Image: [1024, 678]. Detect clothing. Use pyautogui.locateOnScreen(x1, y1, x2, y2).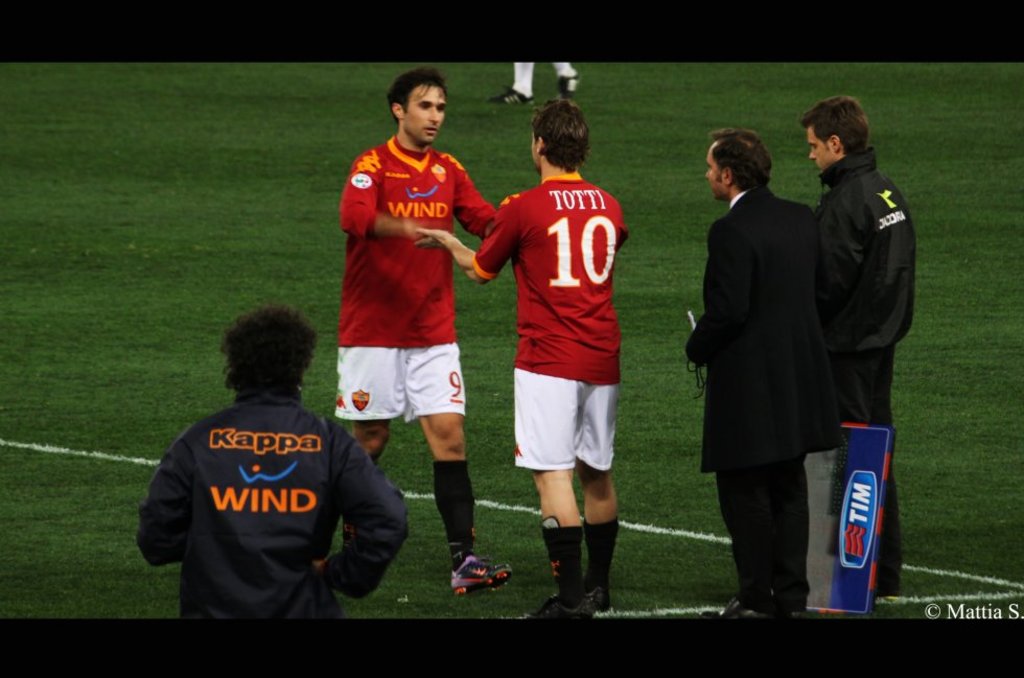
pyautogui.locateOnScreen(434, 458, 475, 572).
